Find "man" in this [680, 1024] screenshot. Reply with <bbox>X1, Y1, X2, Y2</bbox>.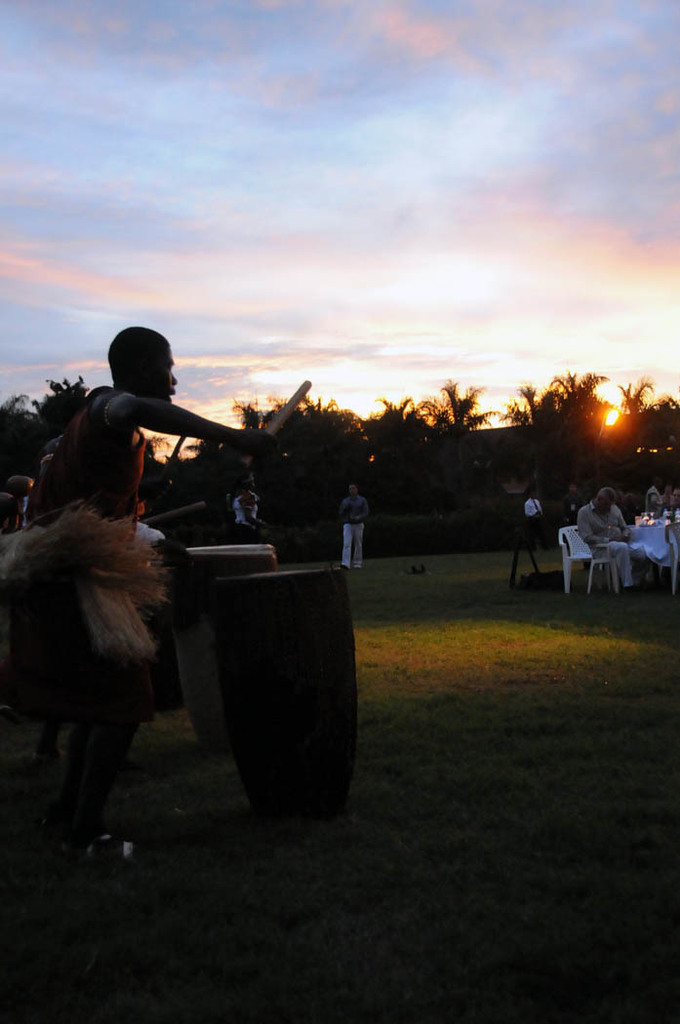
<bbox>578, 488, 643, 590</bbox>.
